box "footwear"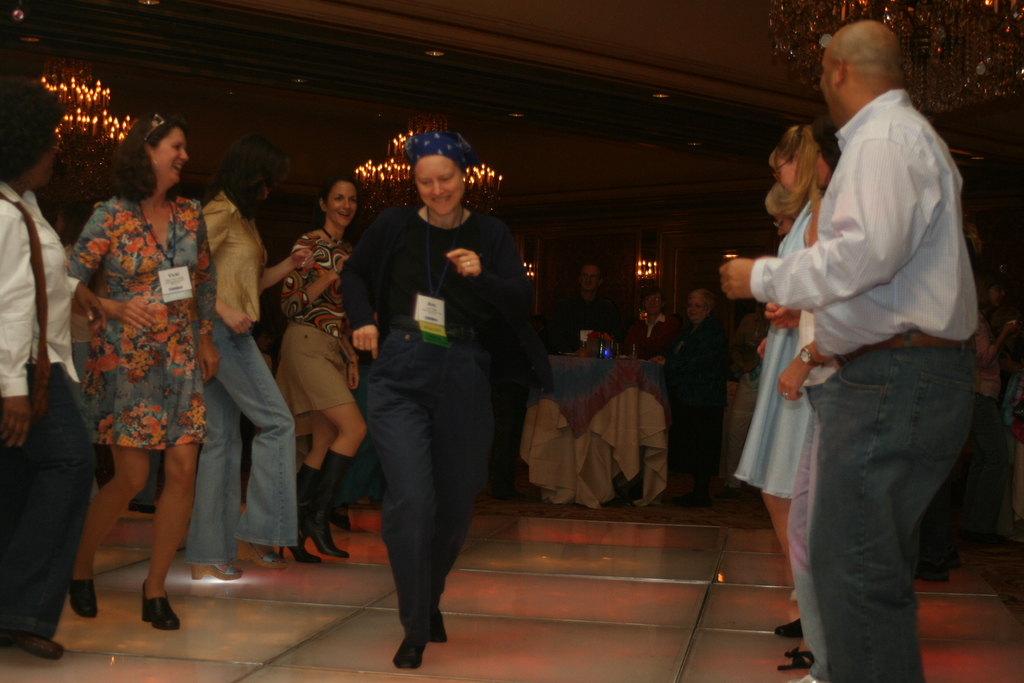
(778,642,817,668)
